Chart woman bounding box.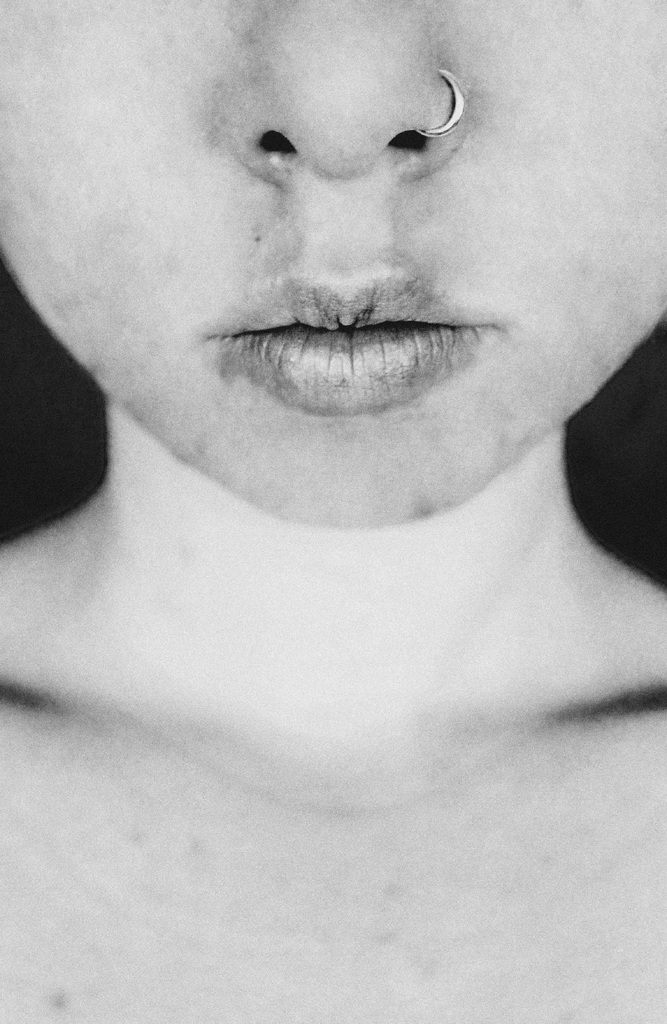
Charted: <box>0,0,666,986</box>.
